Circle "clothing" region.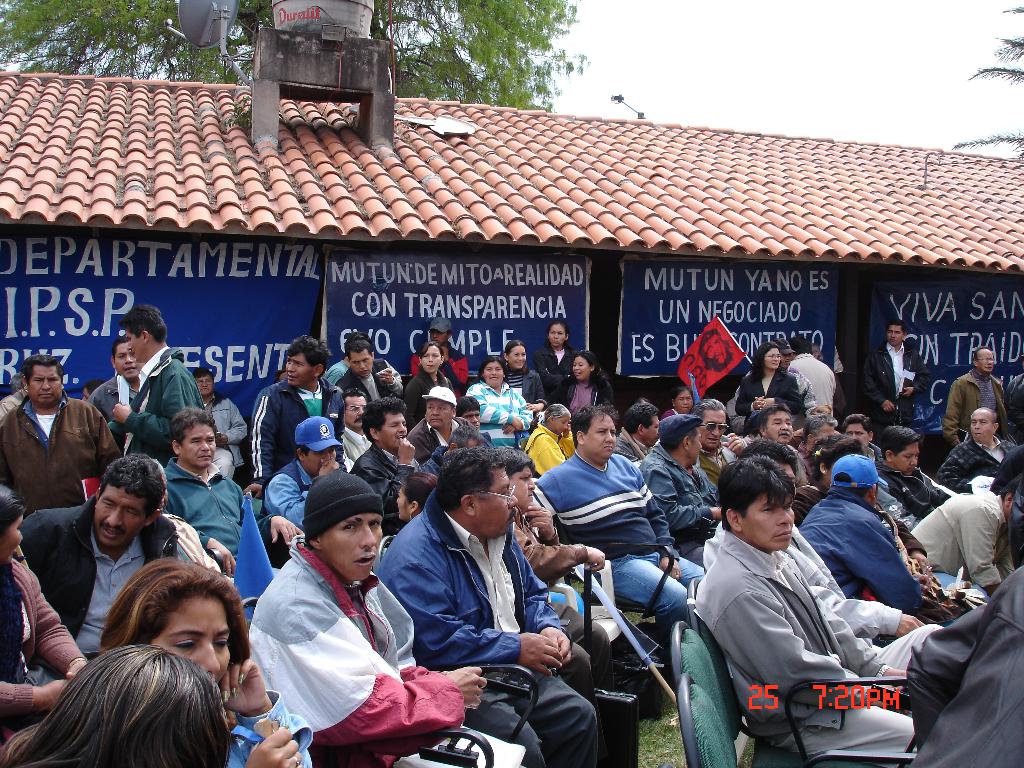
Region: 792 483 944 629.
